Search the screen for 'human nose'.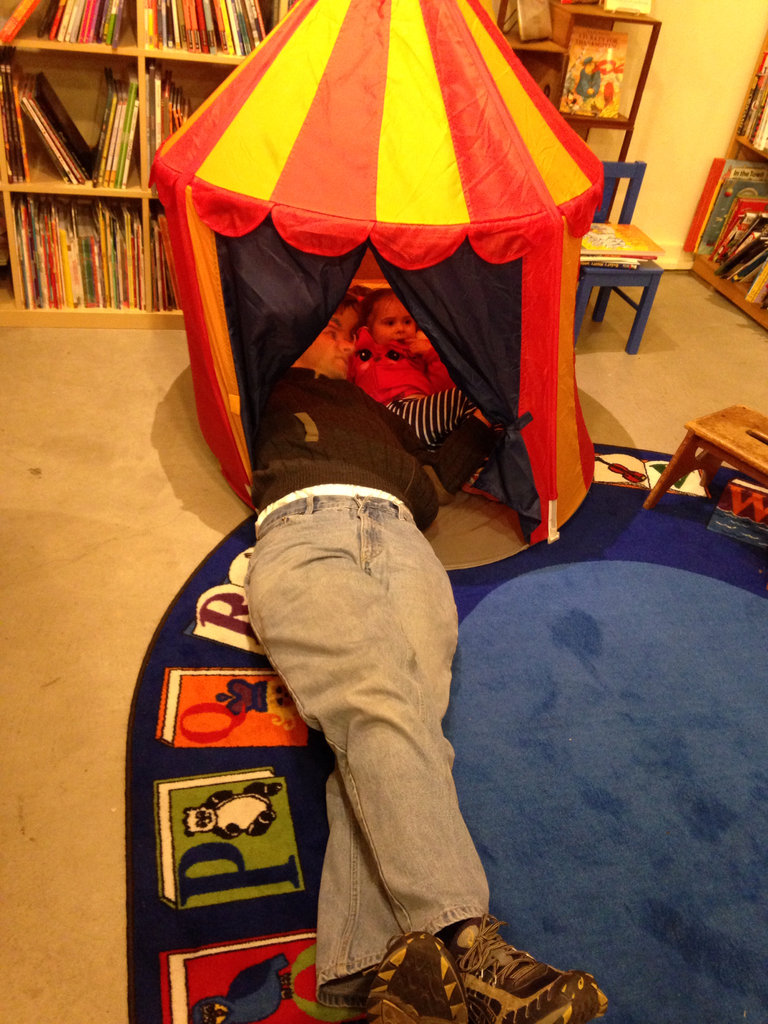
Found at crop(389, 325, 408, 333).
